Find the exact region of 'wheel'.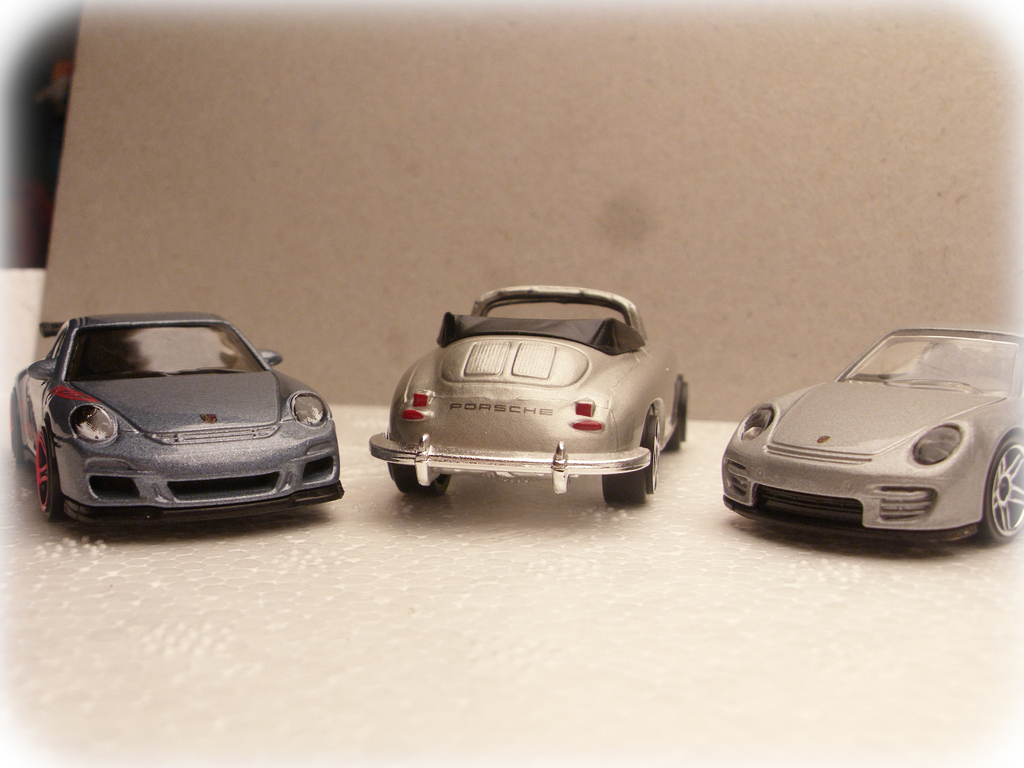
Exact region: bbox=[980, 431, 1023, 550].
